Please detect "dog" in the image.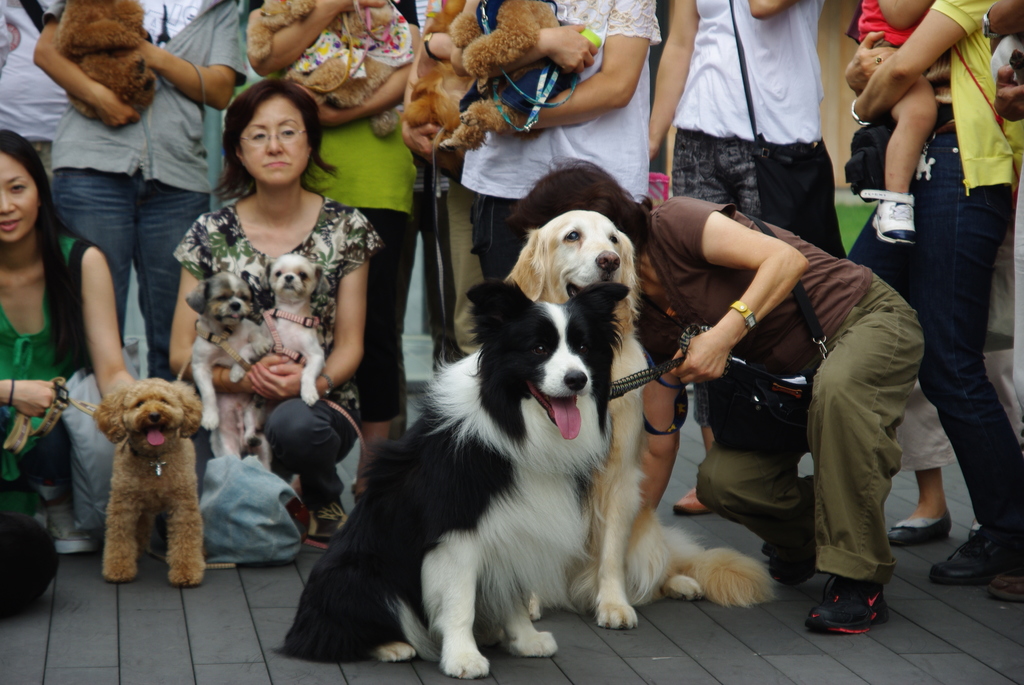
detection(403, 0, 475, 166).
